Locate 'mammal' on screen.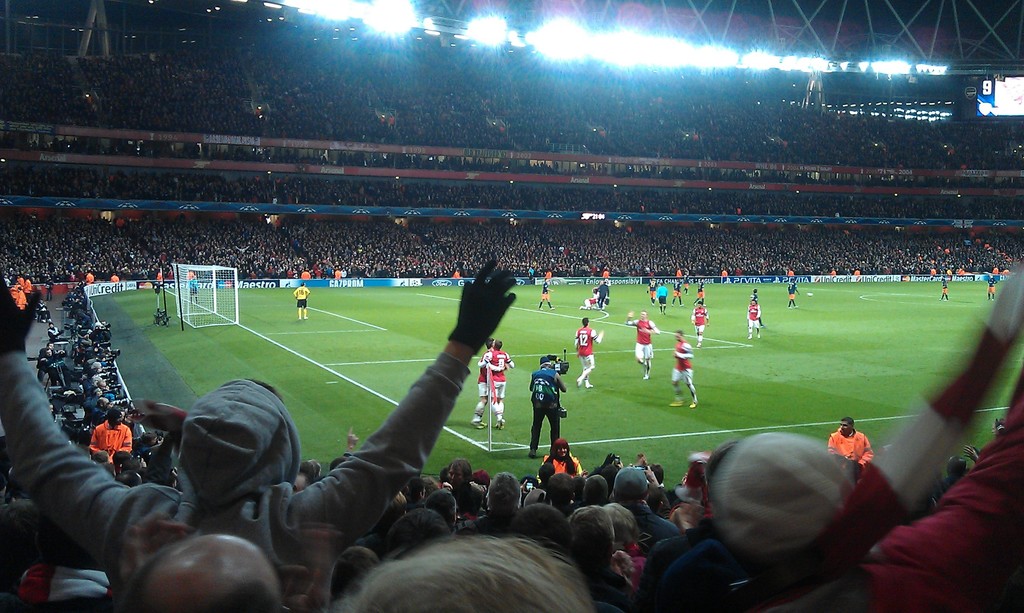
On screen at {"left": 937, "top": 274, "right": 947, "bottom": 300}.
